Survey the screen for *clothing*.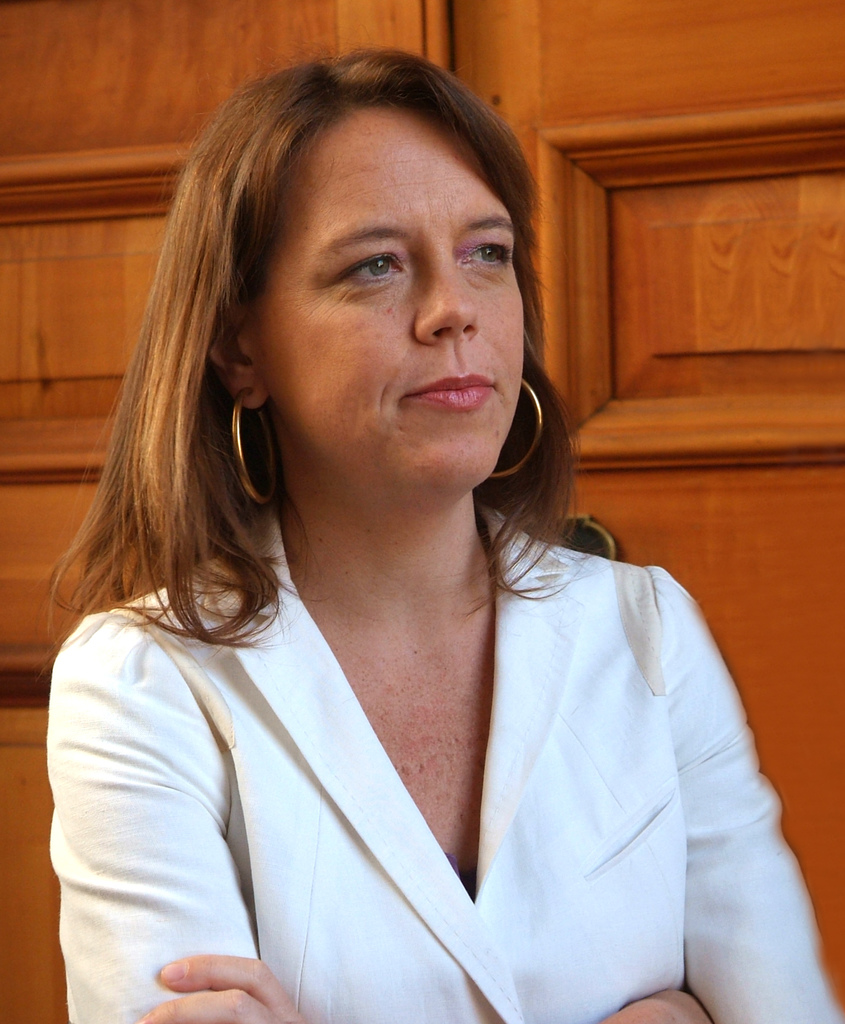
Survey found: 70,514,842,1022.
